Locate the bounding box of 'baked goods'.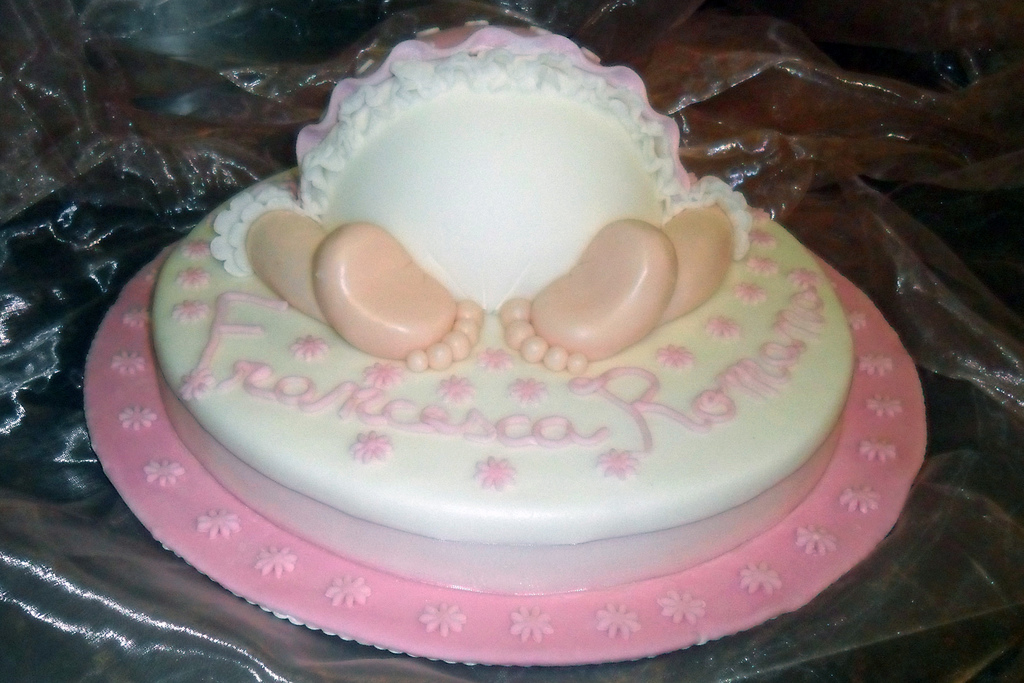
Bounding box: BBox(154, 17, 859, 552).
